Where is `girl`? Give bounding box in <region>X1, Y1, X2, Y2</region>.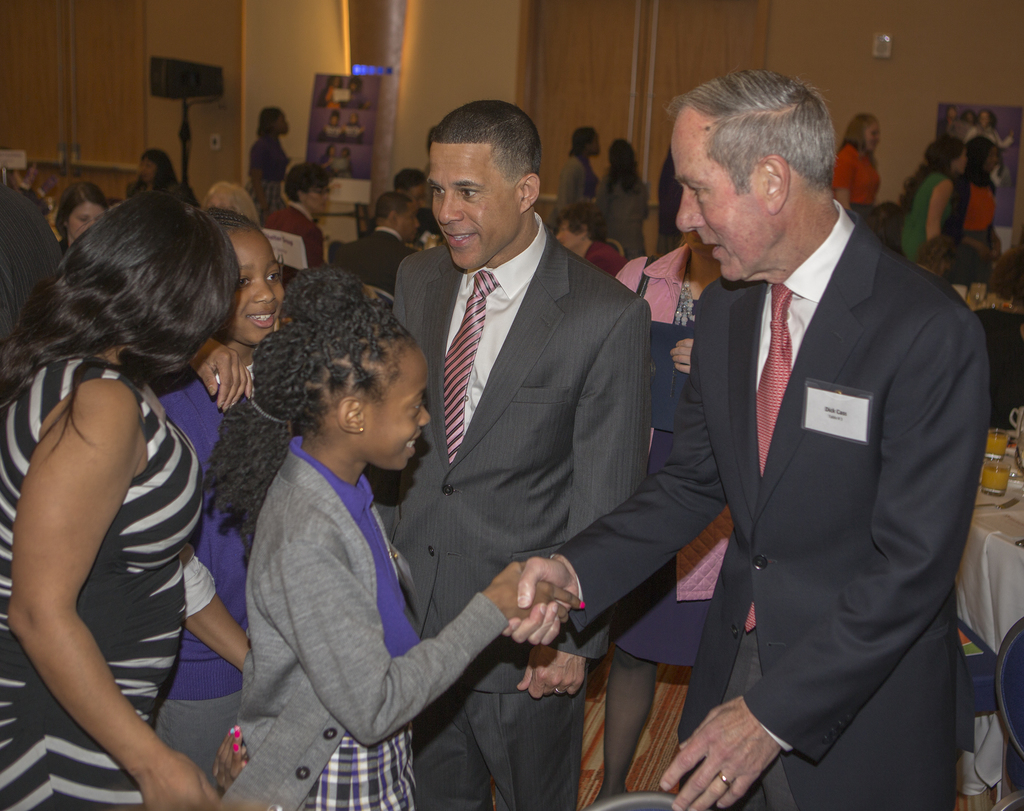
<region>0, 189, 261, 810</region>.
